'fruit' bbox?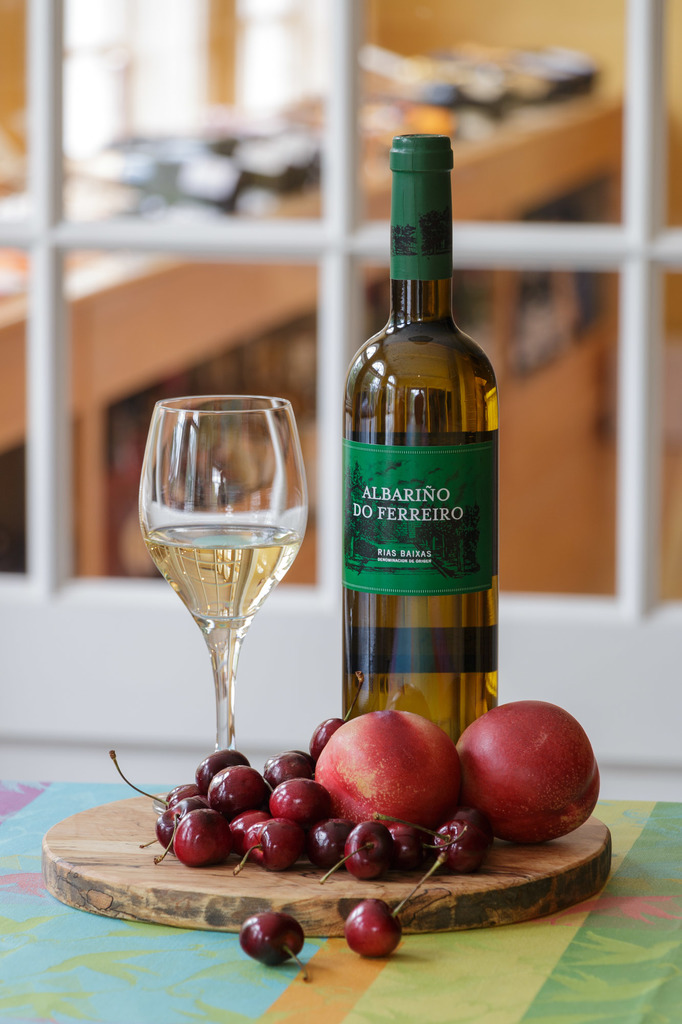
bbox=[315, 712, 348, 762]
